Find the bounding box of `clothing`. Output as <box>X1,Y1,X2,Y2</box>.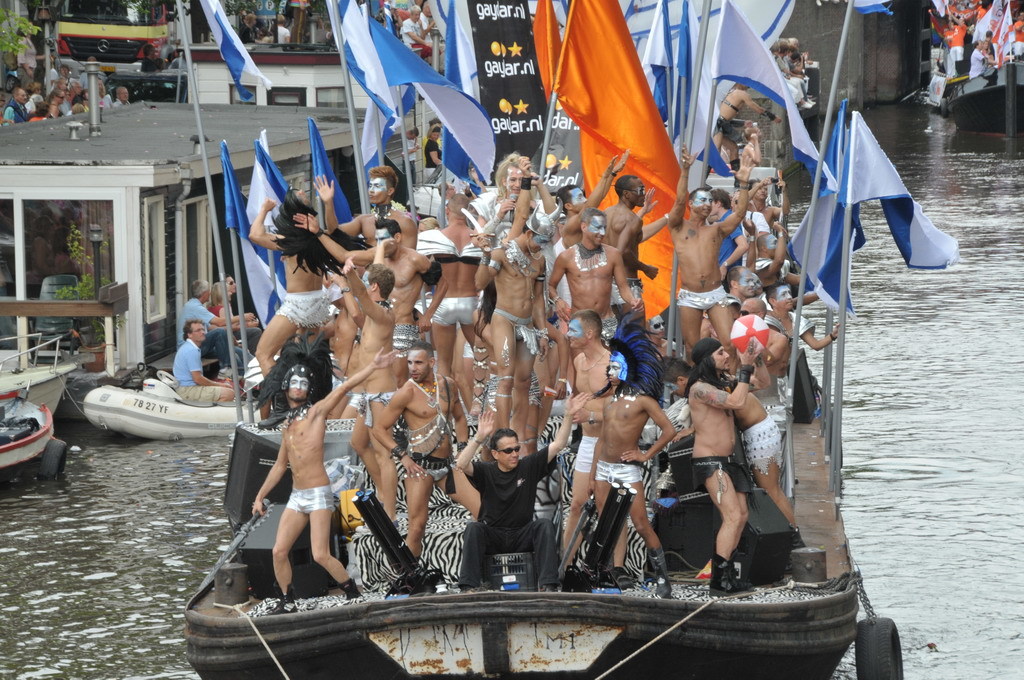
<box>573,431,604,470</box>.
